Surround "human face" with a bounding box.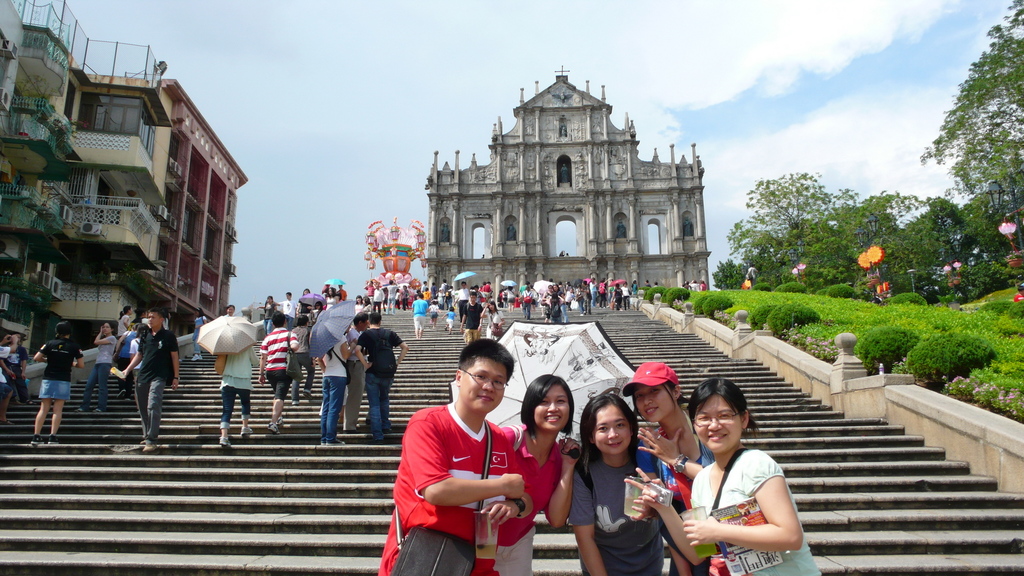
(102,321,113,335).
